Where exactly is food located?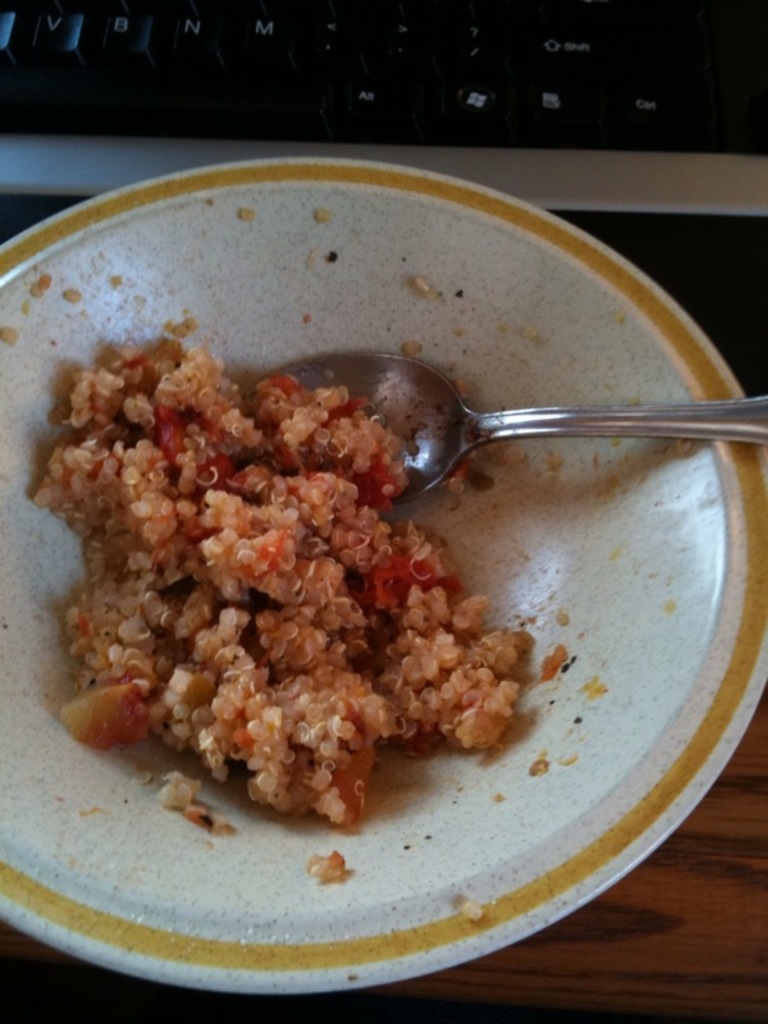
Its bounding box is {"left": 63, "top": 282, "right": 84, "bottom": 303}.
